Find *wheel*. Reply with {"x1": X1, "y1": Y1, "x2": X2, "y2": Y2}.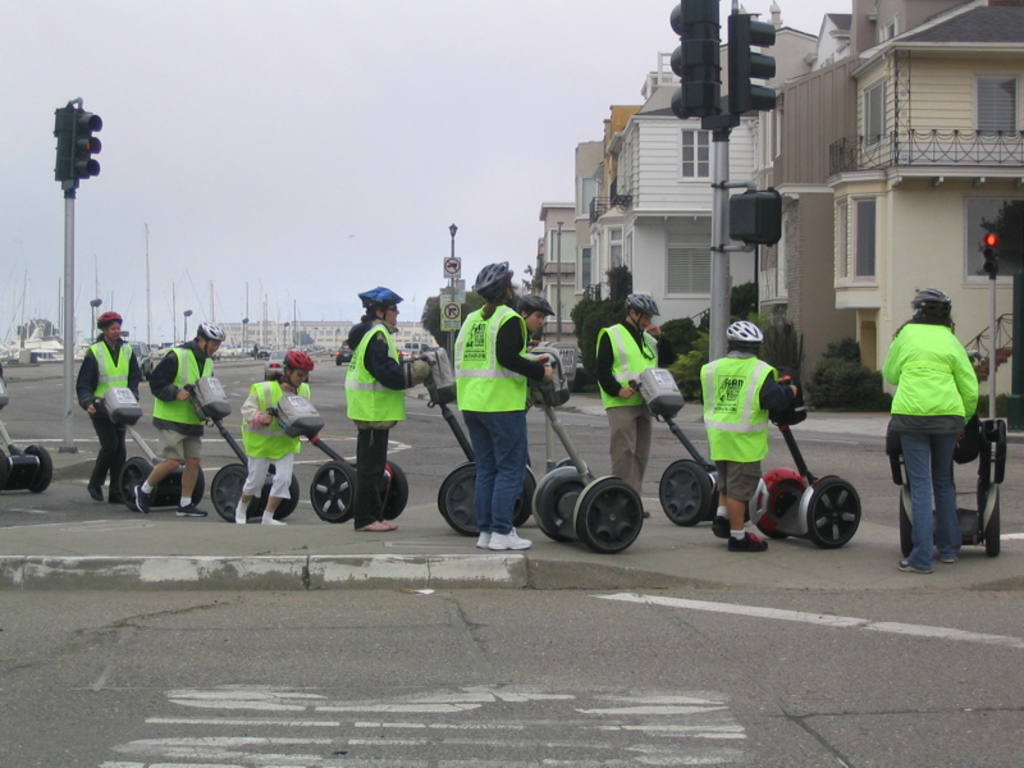
{"x1": 307, "y1": 460, "x2": 360, "y2": 525}.
